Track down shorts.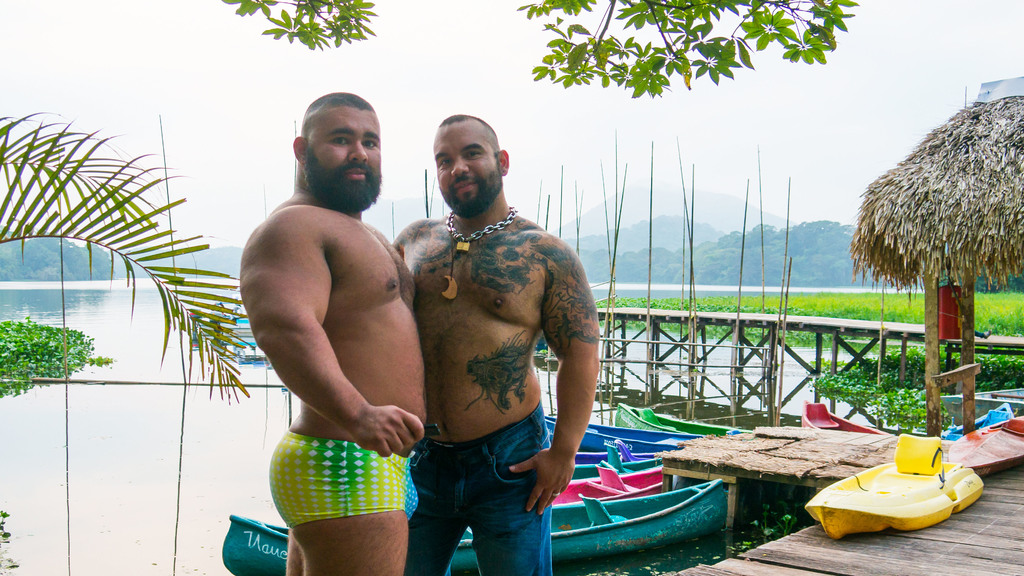
Tracked to [262,422,429,531].
